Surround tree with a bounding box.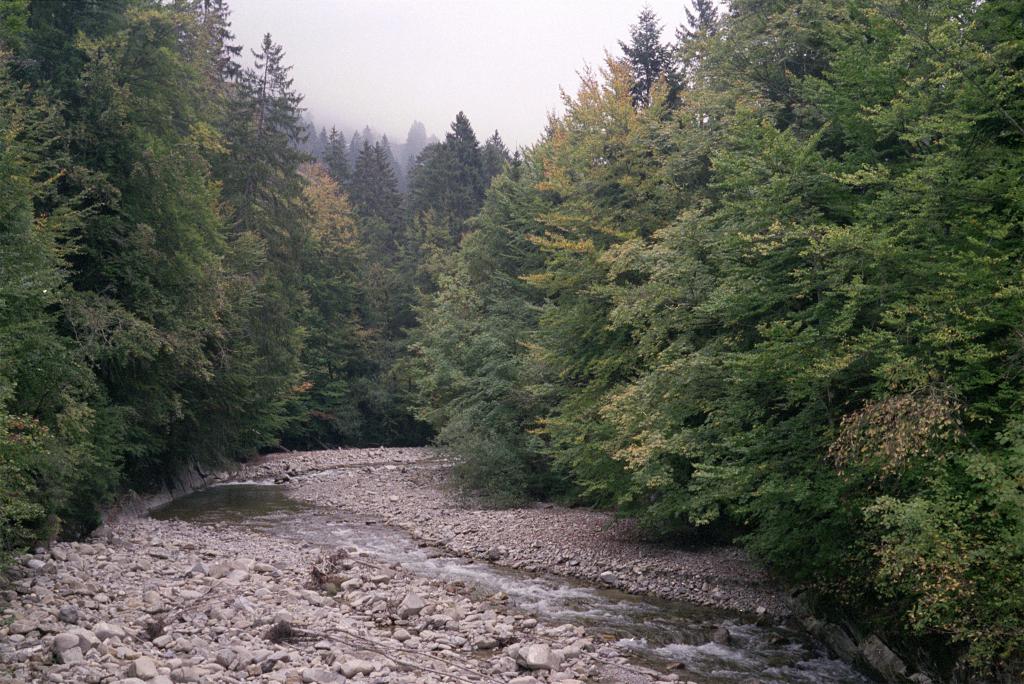
bbox=(406, 99, 505, 232).
